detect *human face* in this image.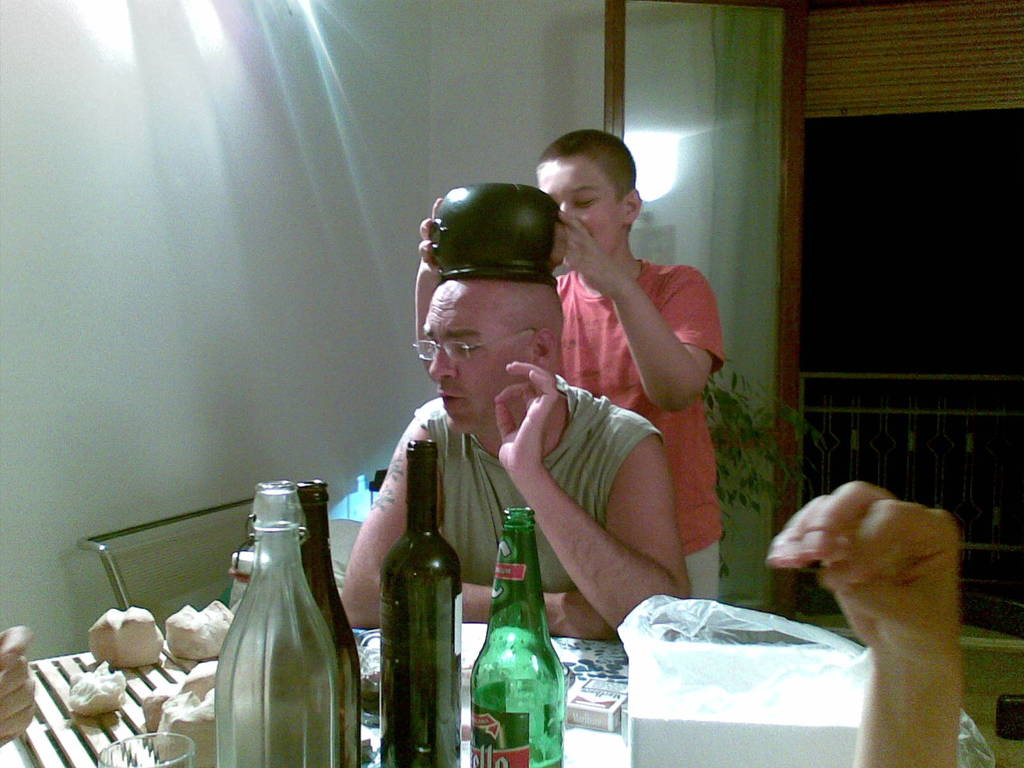
Detection: (x1=535, y1=161, x2=621, y2=260).
